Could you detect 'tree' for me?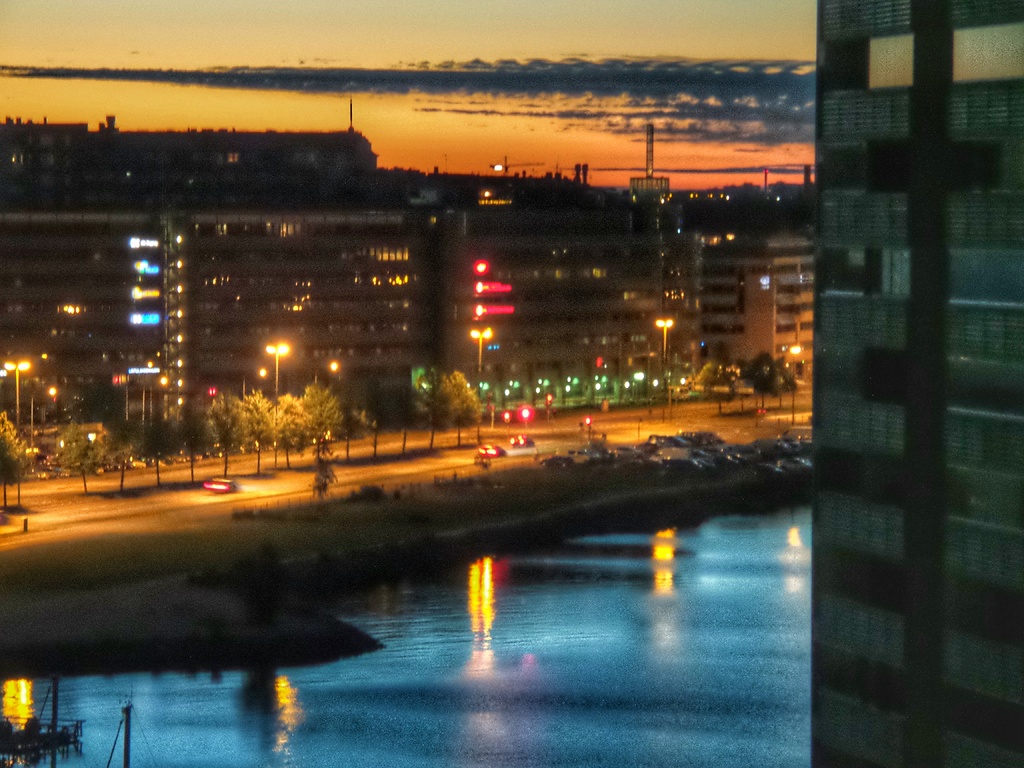
Detection result: (x1=441, y1=368, x2=483, y2=431).
